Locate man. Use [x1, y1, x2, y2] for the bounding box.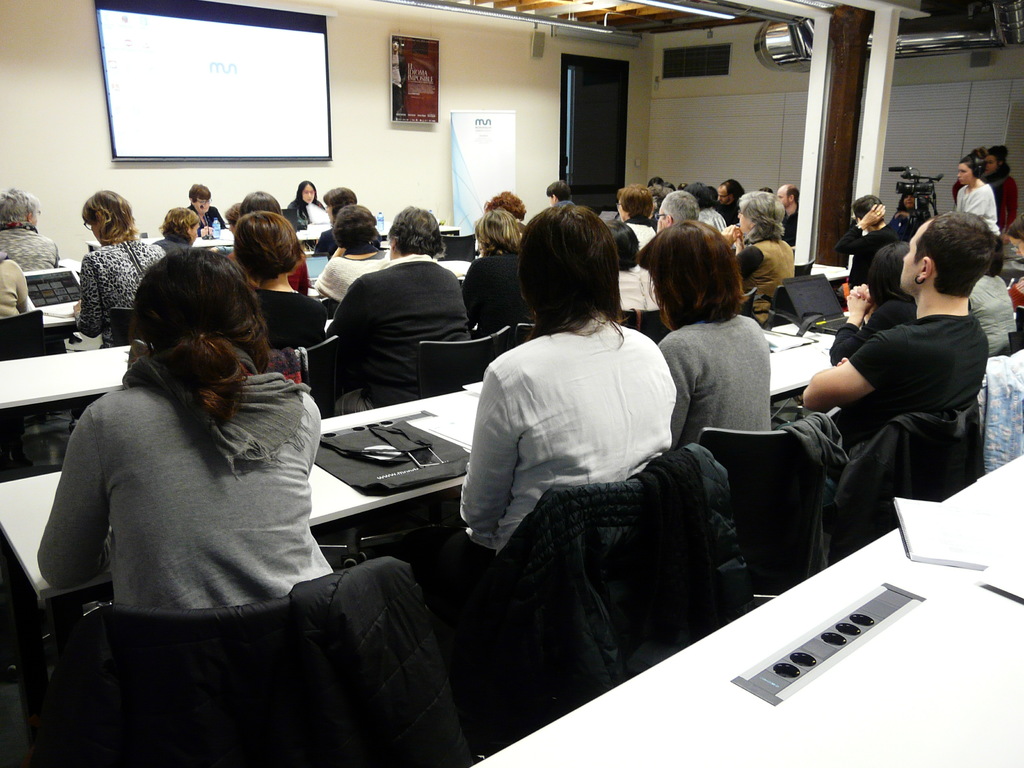
[328, 206, 471, 415].
